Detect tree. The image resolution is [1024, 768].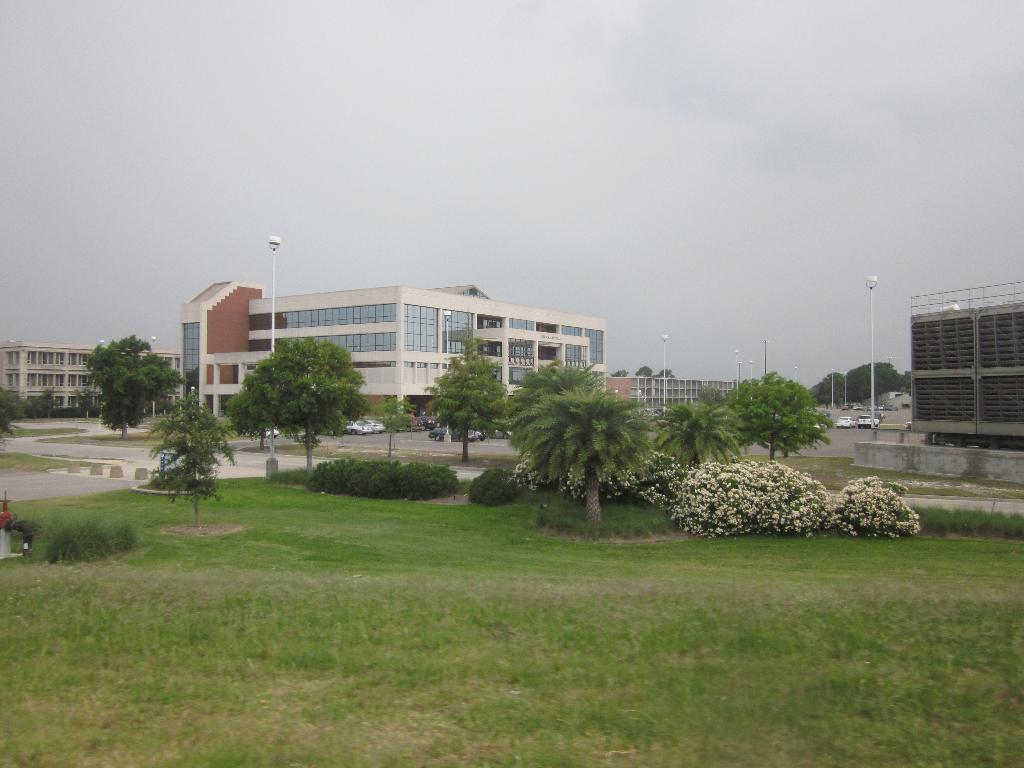
detection(220, 336, 371, 472).
